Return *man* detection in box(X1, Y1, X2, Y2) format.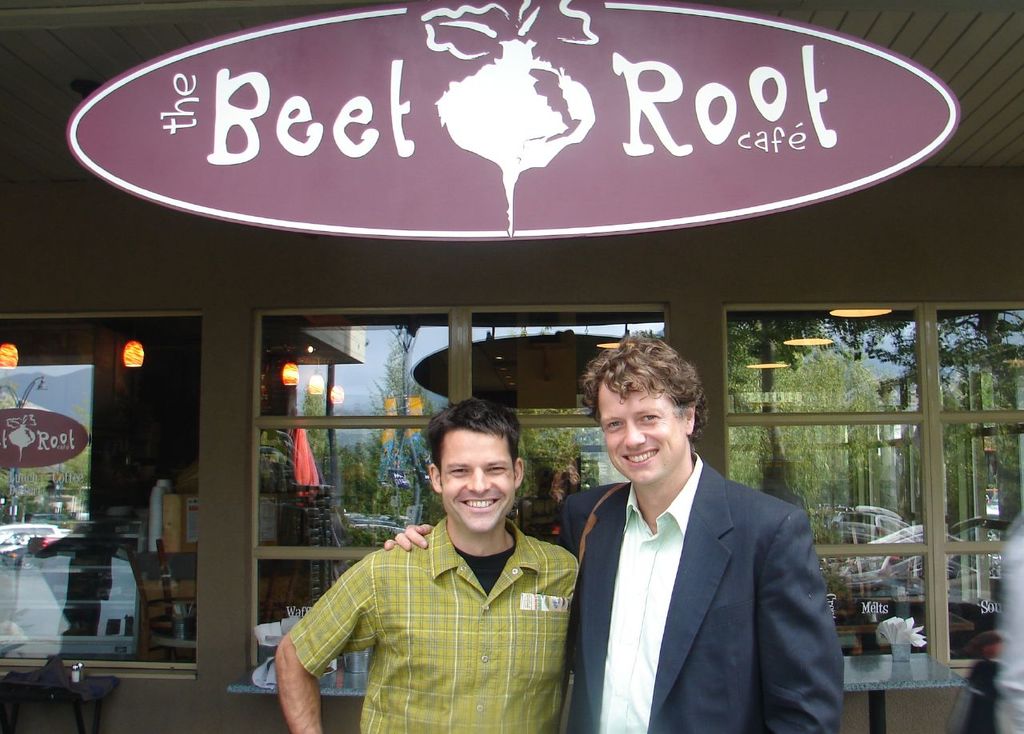
box(286, 413, 587, 716).
